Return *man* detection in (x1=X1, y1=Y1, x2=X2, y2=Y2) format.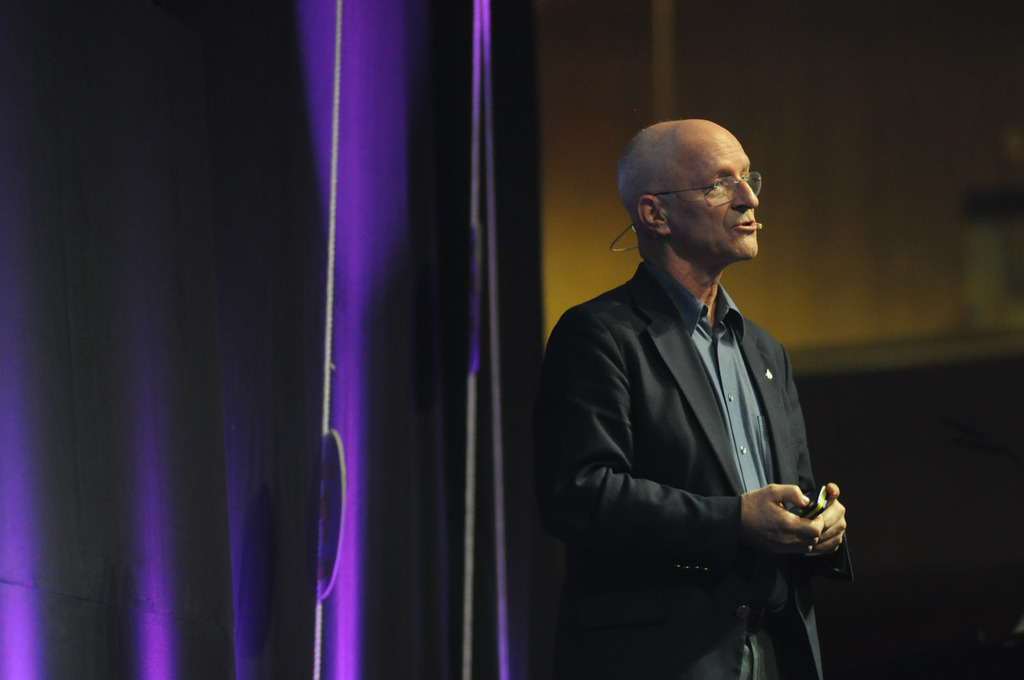
(x1=543, y1=100, x2=863, y2=663).
